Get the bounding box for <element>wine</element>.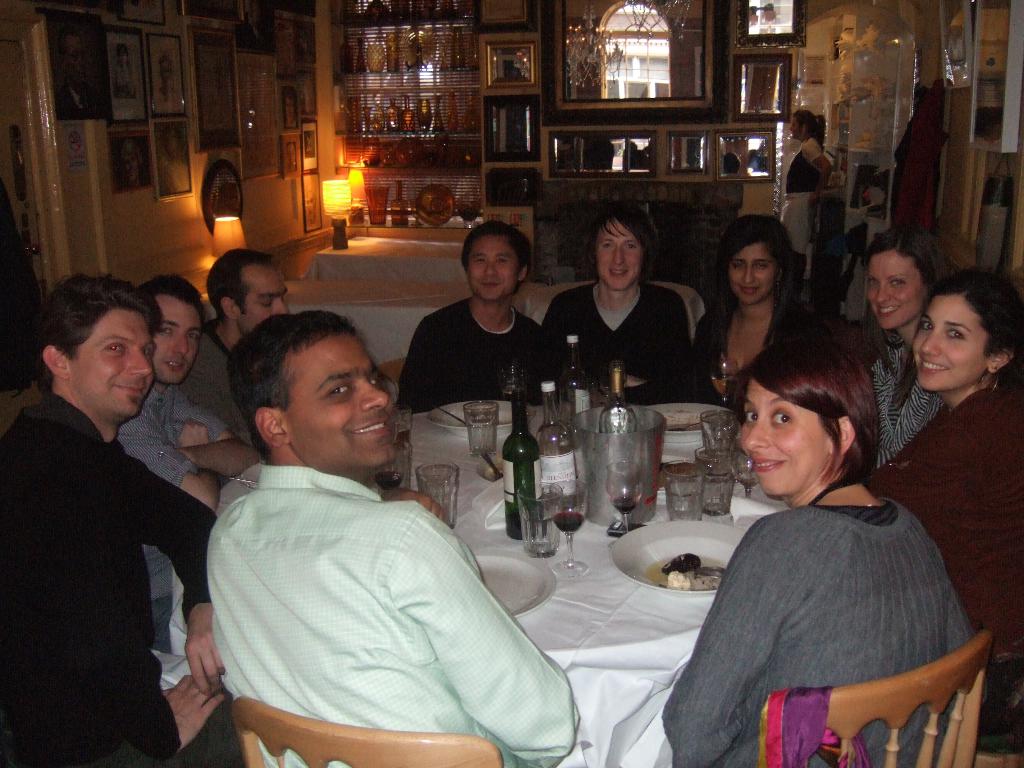
[left=505, top=510, right=546, bottom=540].
